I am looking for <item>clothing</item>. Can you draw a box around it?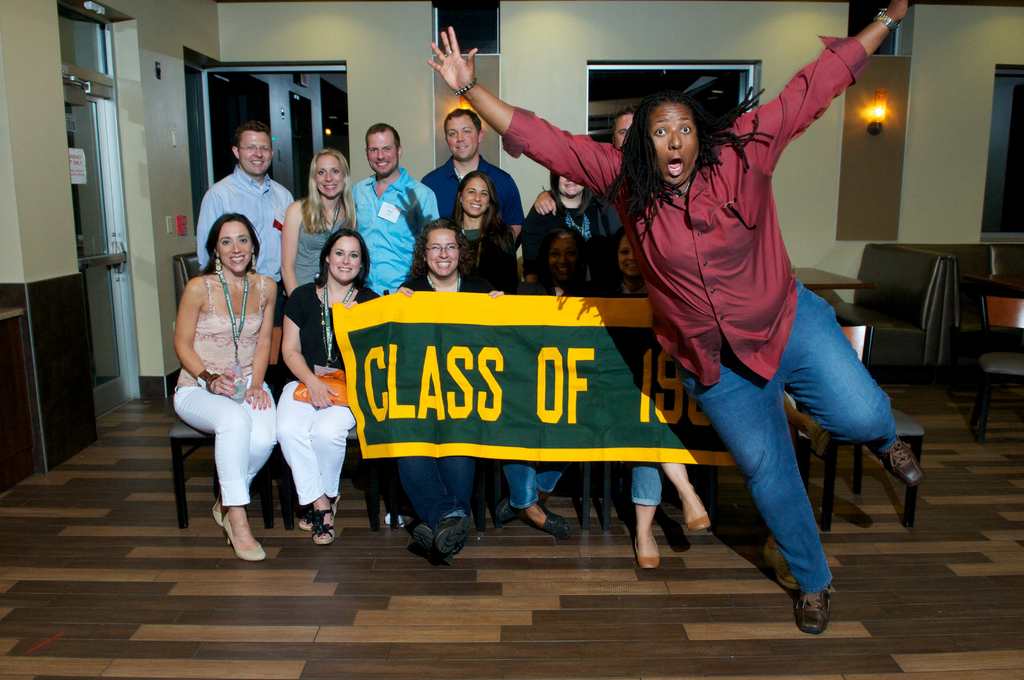
Sure, the bounding box is l=375, t=266, r=490, b=522.
